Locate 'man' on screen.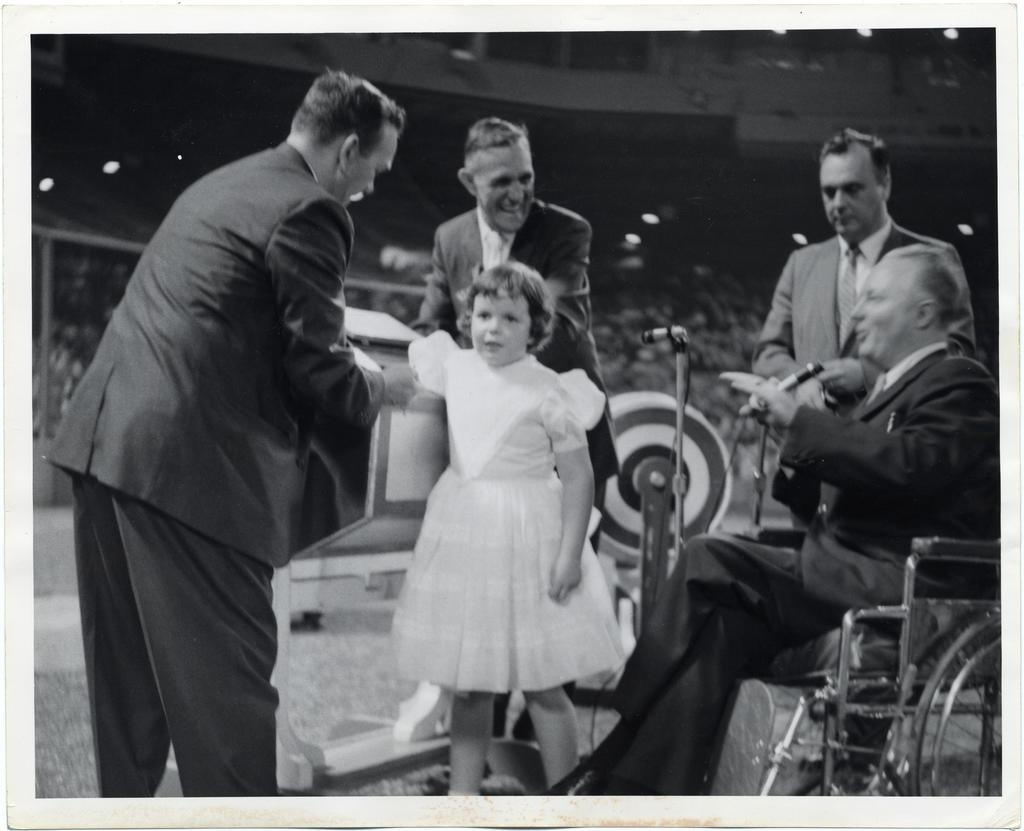
On screen at BBox(54, 4, 412, 830).
